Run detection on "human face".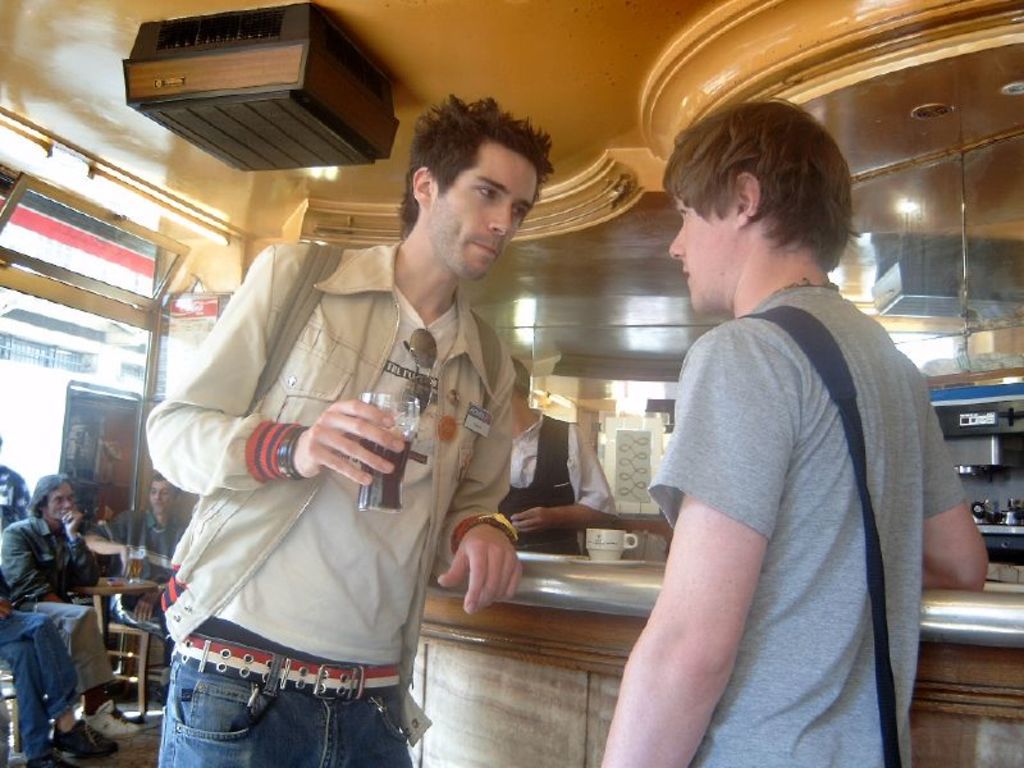
Result: detection(672, 183, 736, 314).
